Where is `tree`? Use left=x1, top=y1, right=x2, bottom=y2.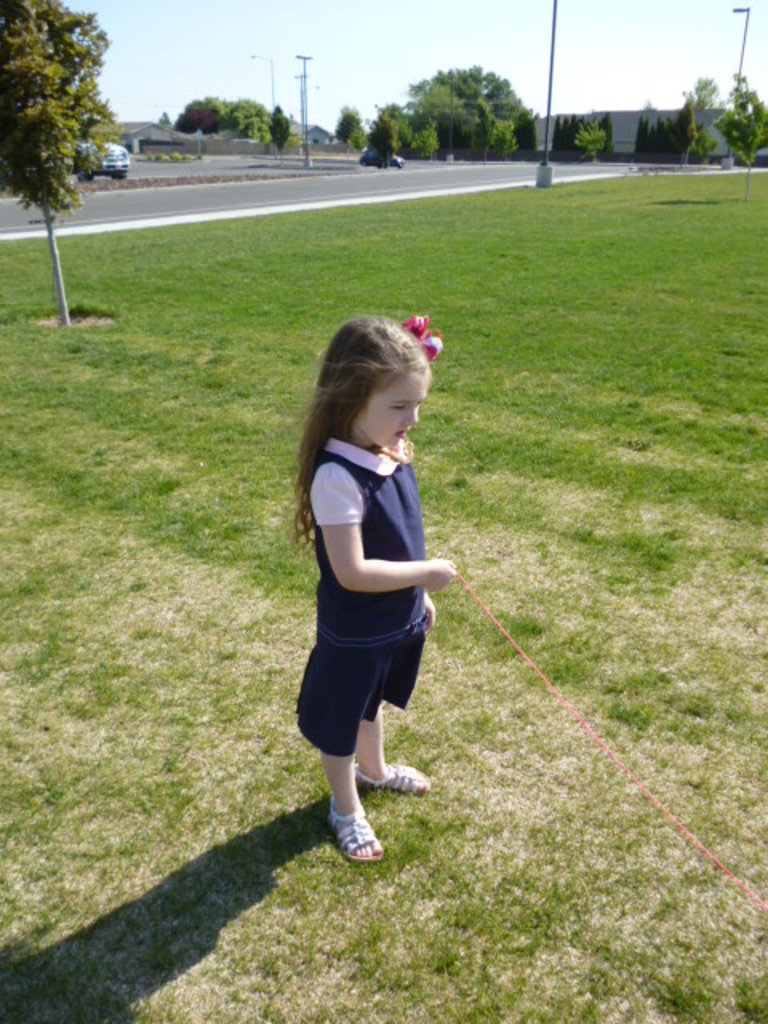
left=634, top=98, right=702, bottom=163.
